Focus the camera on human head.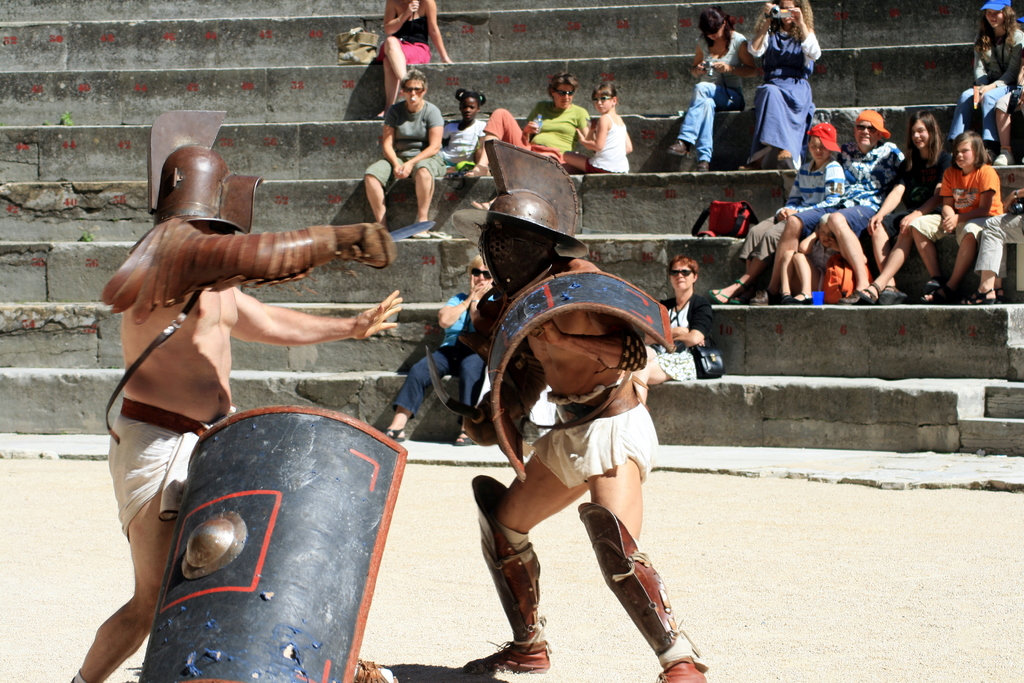
Focus region: locate(667, 254, 696, 290).
